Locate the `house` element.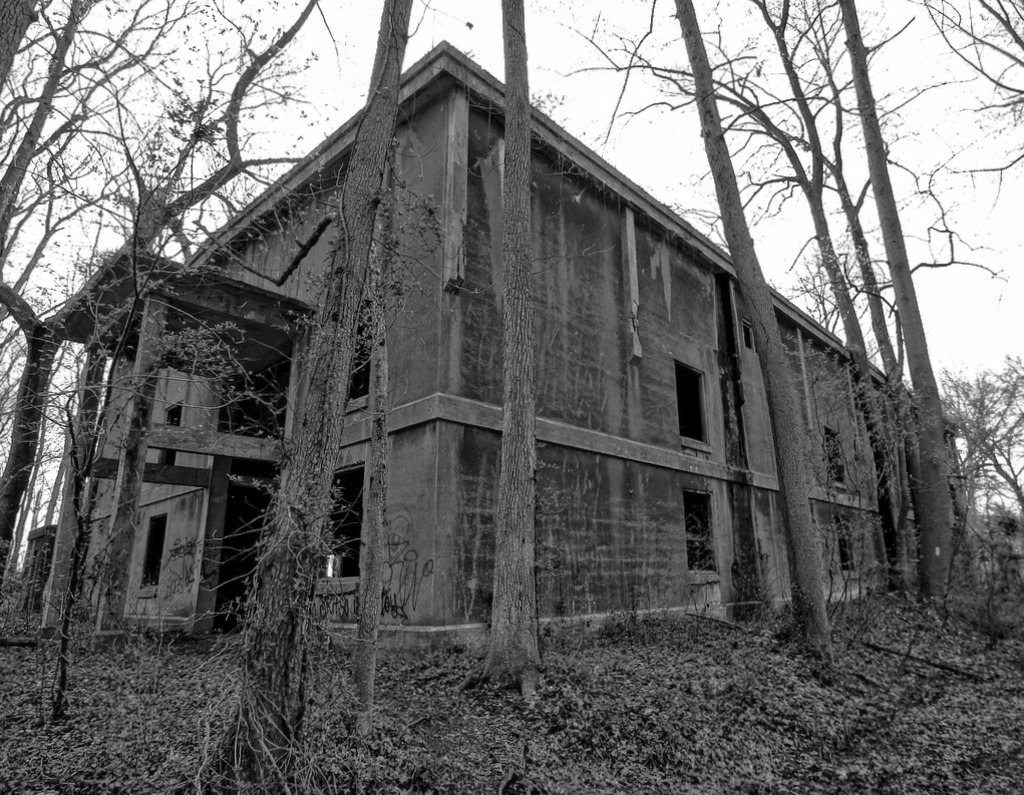
Element bbox: detection(0, 40, 976, 660).
